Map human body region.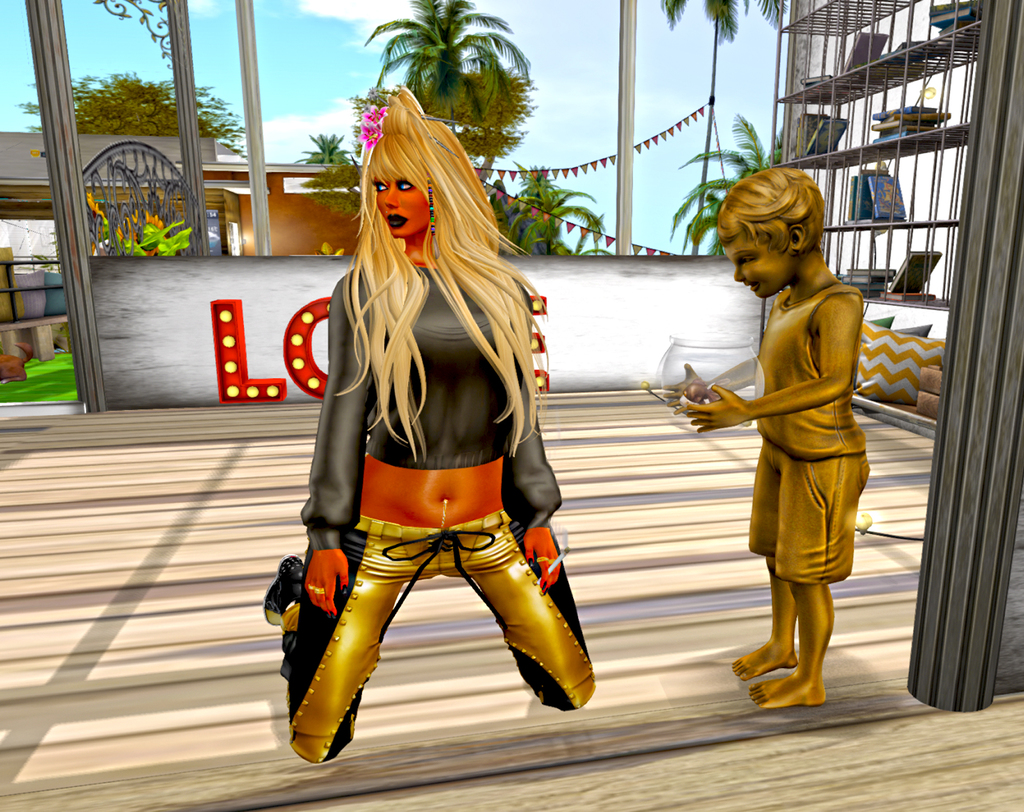
Mapped to pyautogui.locateOnScreen(258, 246, 595, 768).
